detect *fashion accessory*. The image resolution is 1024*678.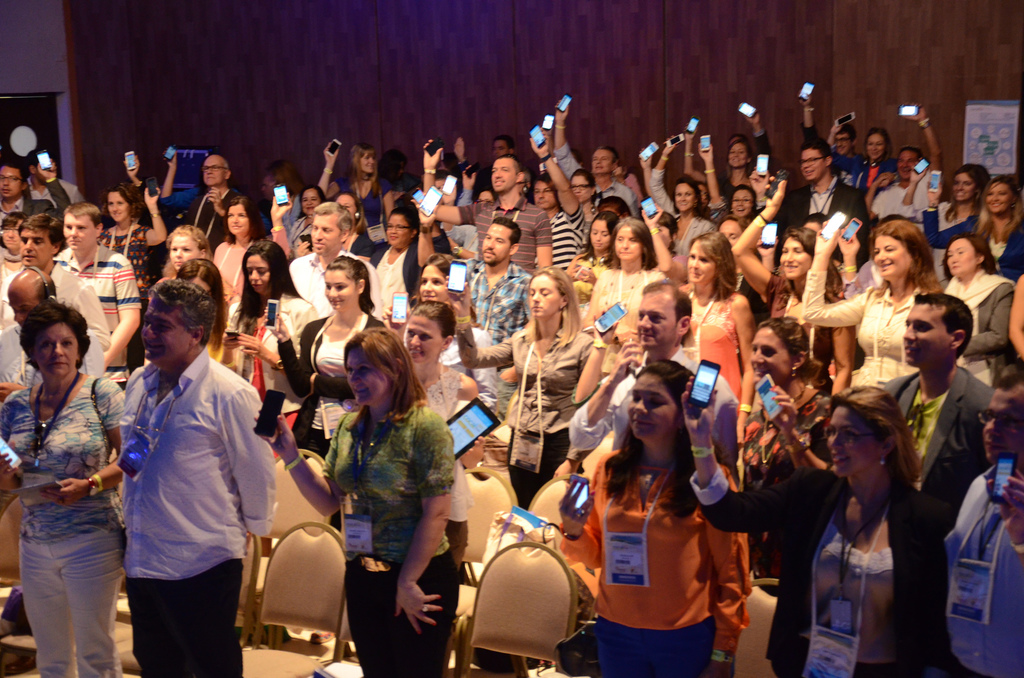
left=1011, top=541, right=1023, bottom=559.
